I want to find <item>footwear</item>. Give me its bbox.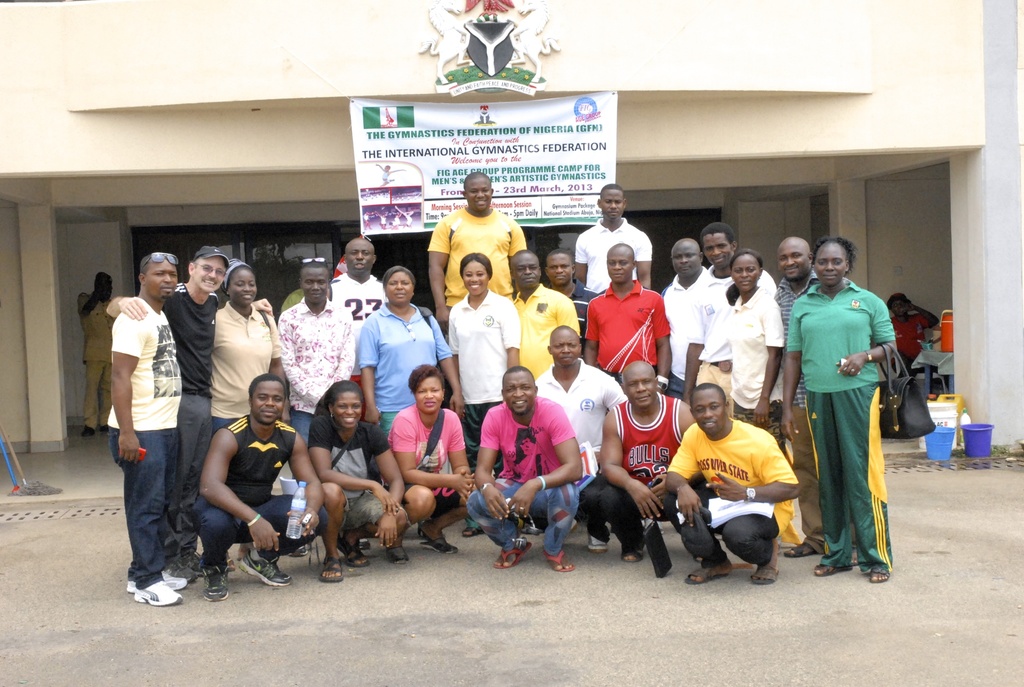
x1=543, y1=549, x2=578, y2=576.
